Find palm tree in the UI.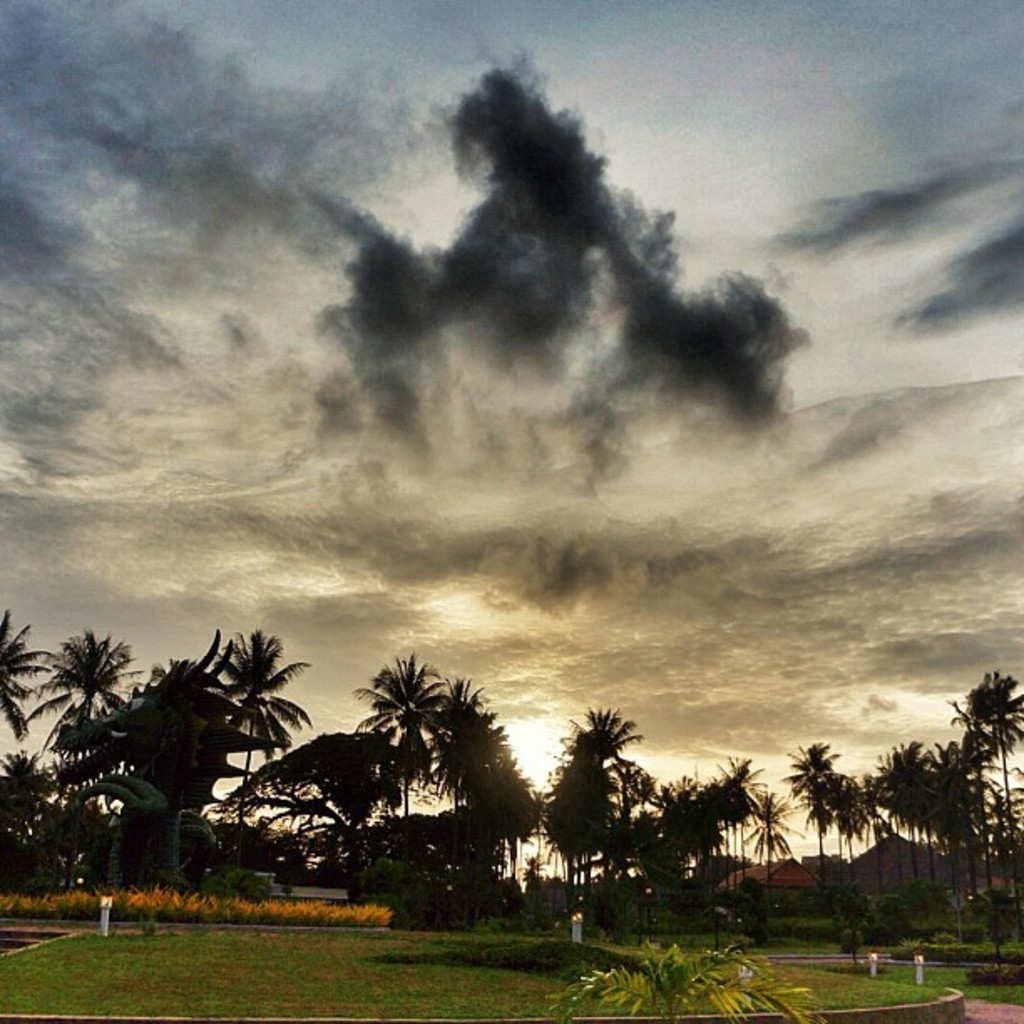
UI element at detection(865, 743, 935, 843).
